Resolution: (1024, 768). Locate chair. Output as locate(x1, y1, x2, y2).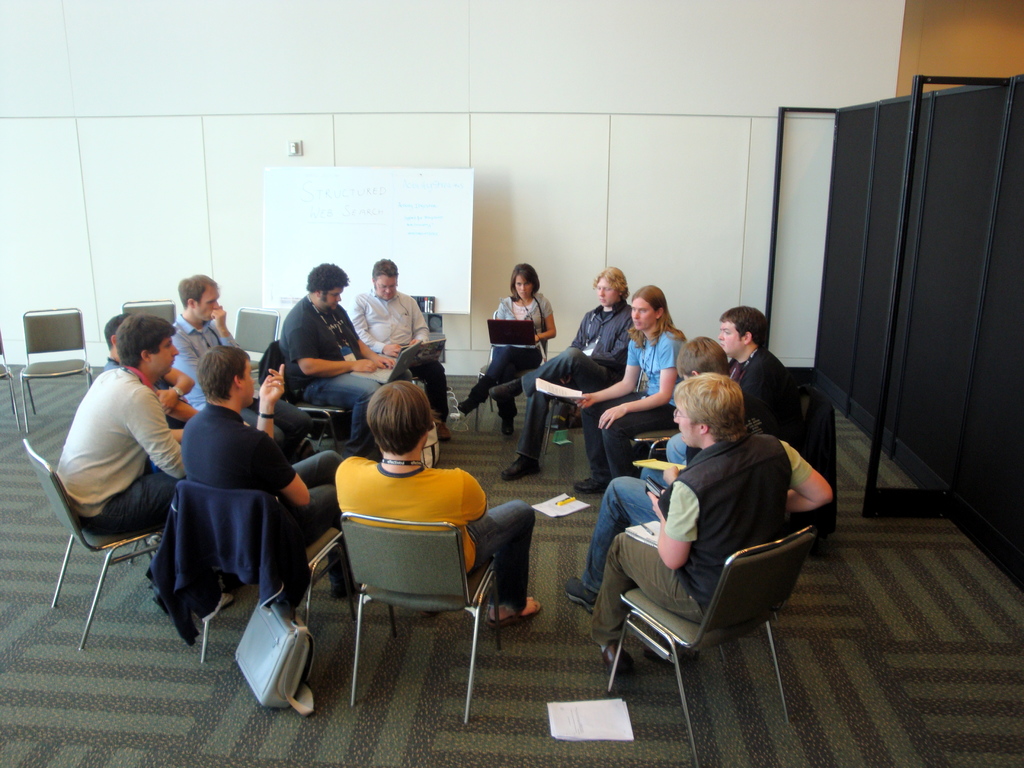
locate(634, 428, 674, 459).
